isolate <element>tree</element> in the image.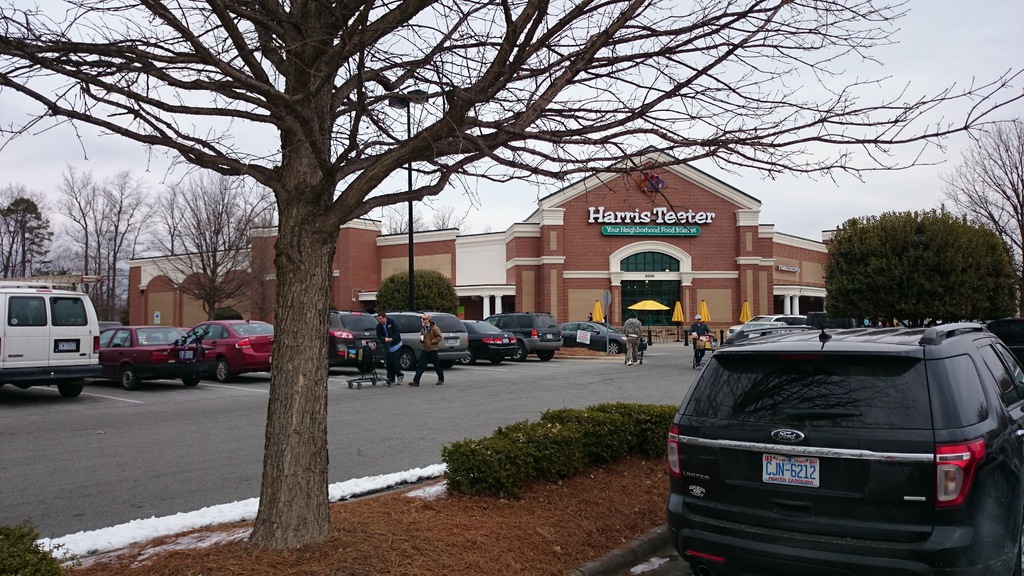
Isolated region: Rect(0, 185, 80, 276).
